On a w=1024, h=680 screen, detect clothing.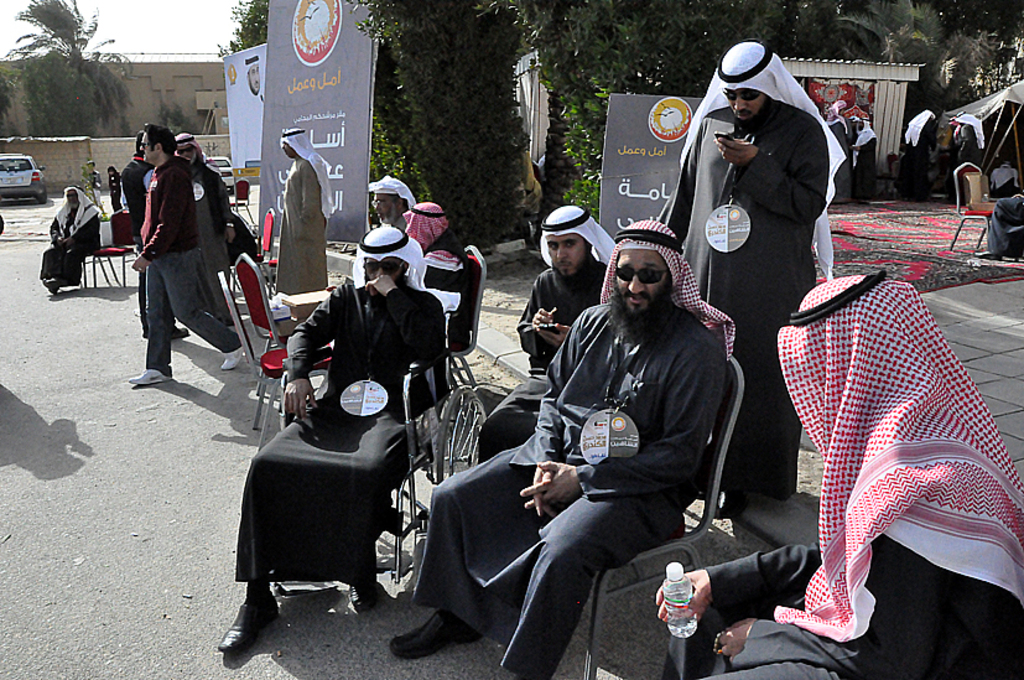
[955, 113, 979, 173].
